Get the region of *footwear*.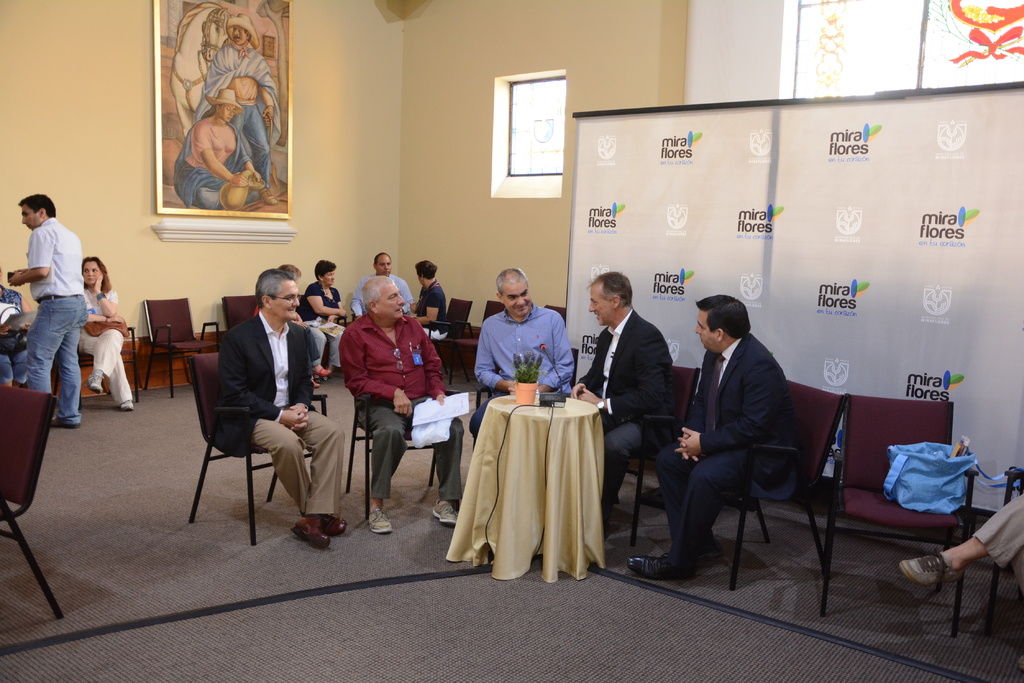
bbox=[49, 417, 81, 428].
